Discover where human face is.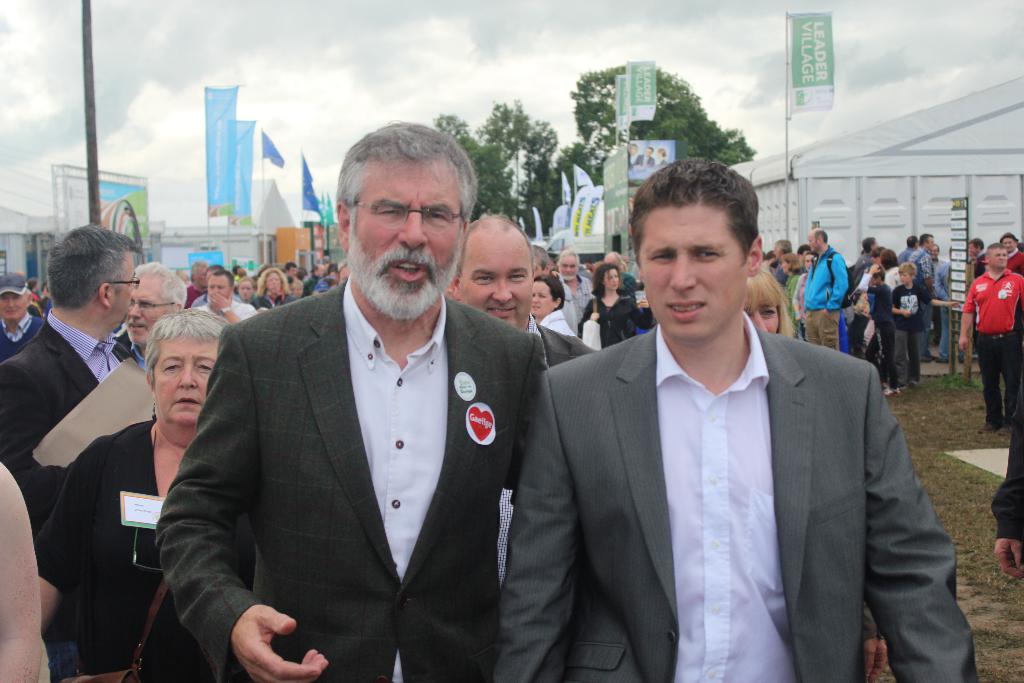
Discovered at pyautogui.locateOnScreen(115, 250, 136, 324).
